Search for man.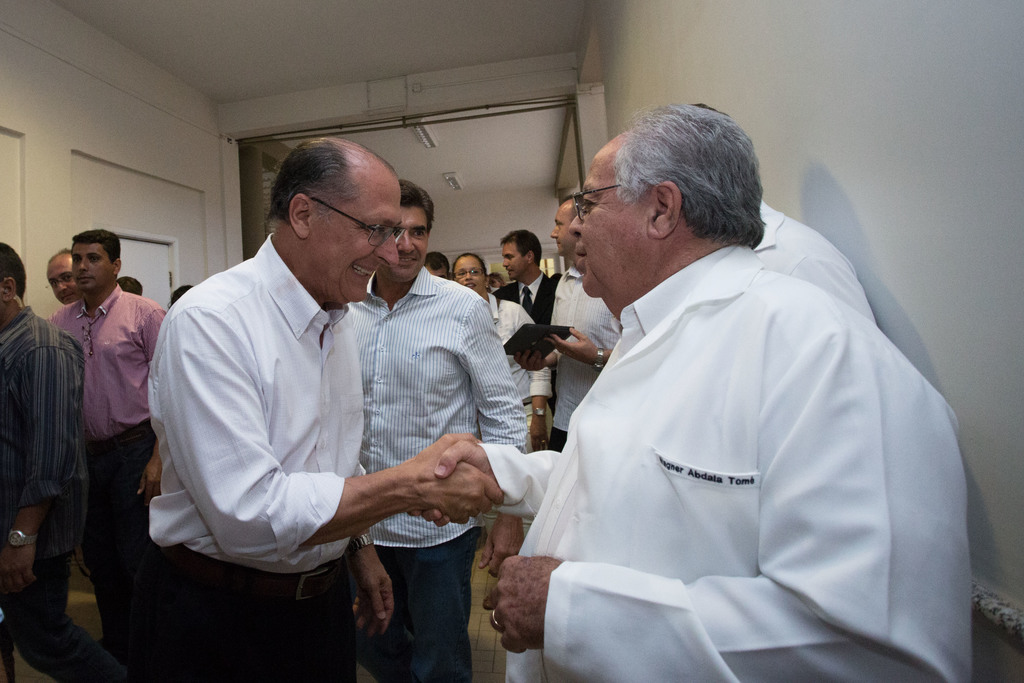
Found at 511, 192, 616, 449.
